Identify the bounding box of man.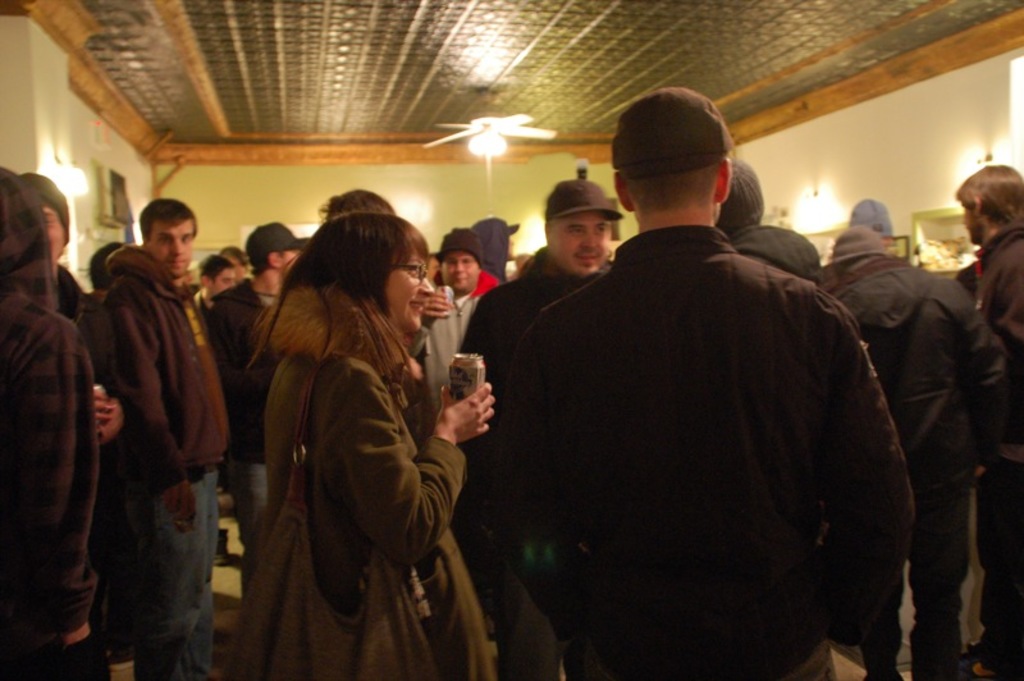
x1=461, y1=77, x2=916, y2=680.
